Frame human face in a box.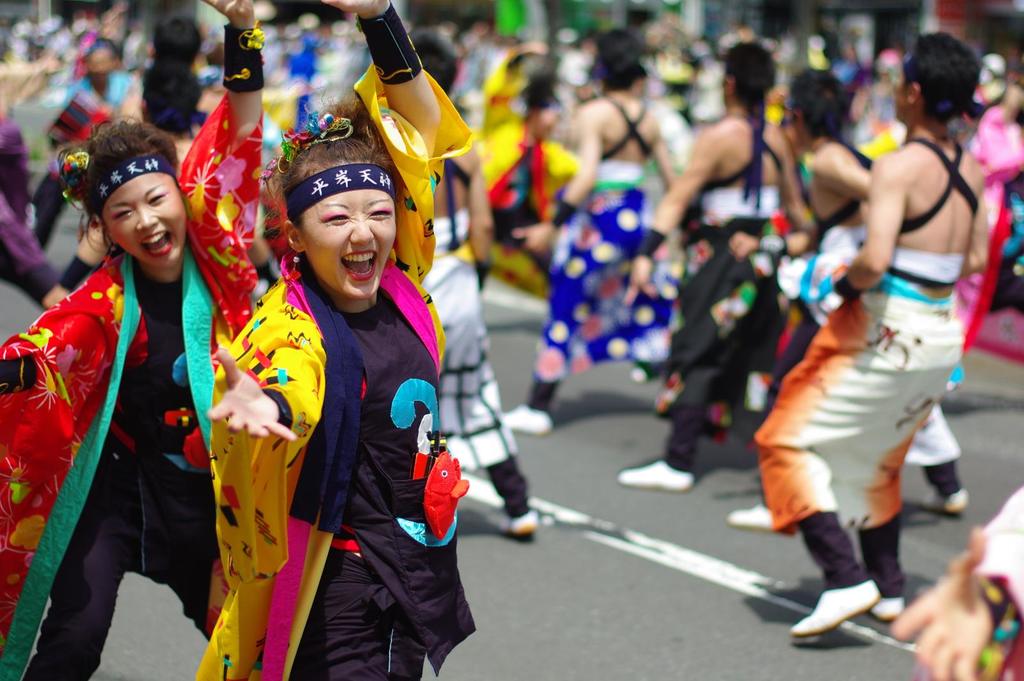
304/187/396/305.
